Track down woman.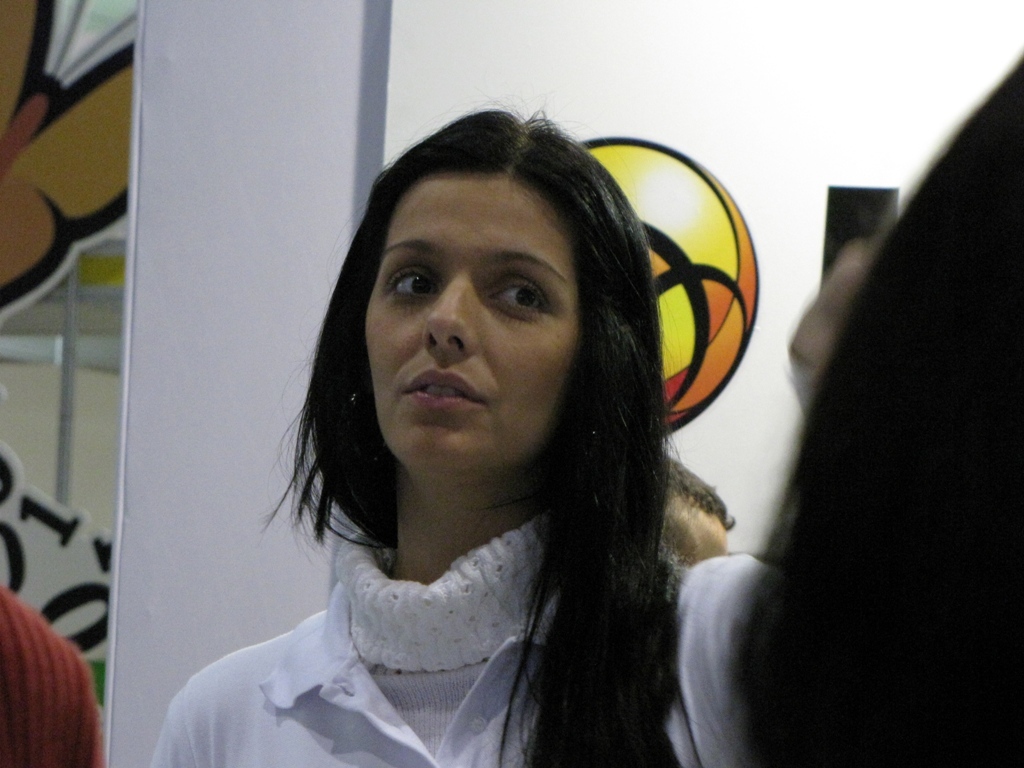
Tracked to (x1=154, y1=105, x2=808, y2=767).
